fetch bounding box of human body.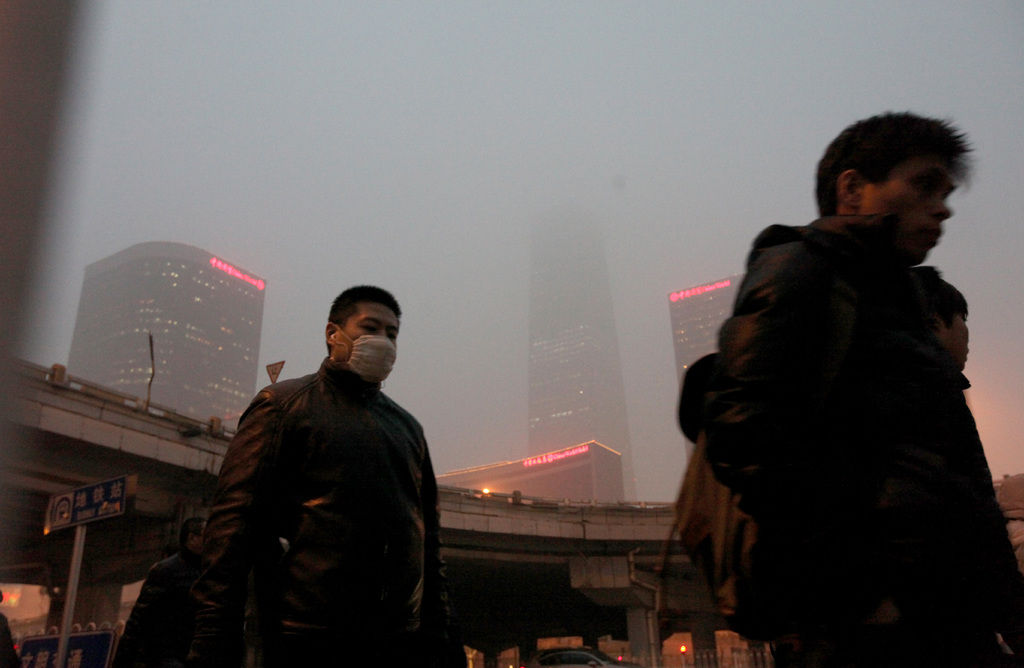
Bbox: (x1=199, y1=360, x2=467, y2=667).
